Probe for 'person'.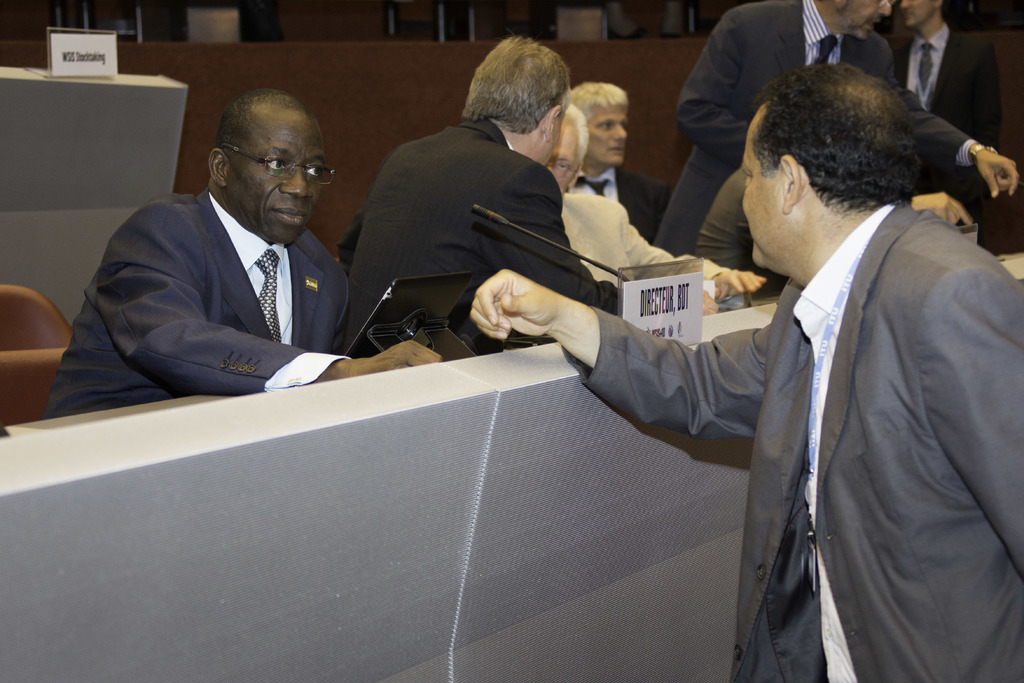
Probe result: x1=340, y1=34, x2=622, y2=352.
